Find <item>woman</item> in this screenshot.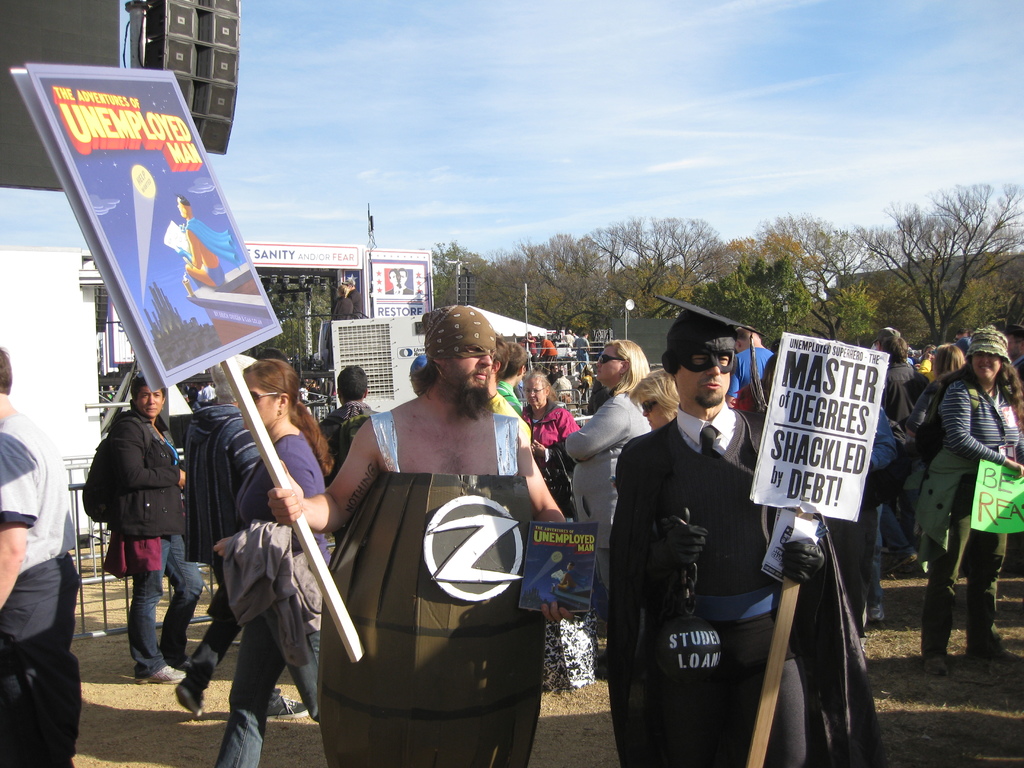
The bounding box for <item>woman</item> is x1=924, y1=344, x2=973, y2=471.
